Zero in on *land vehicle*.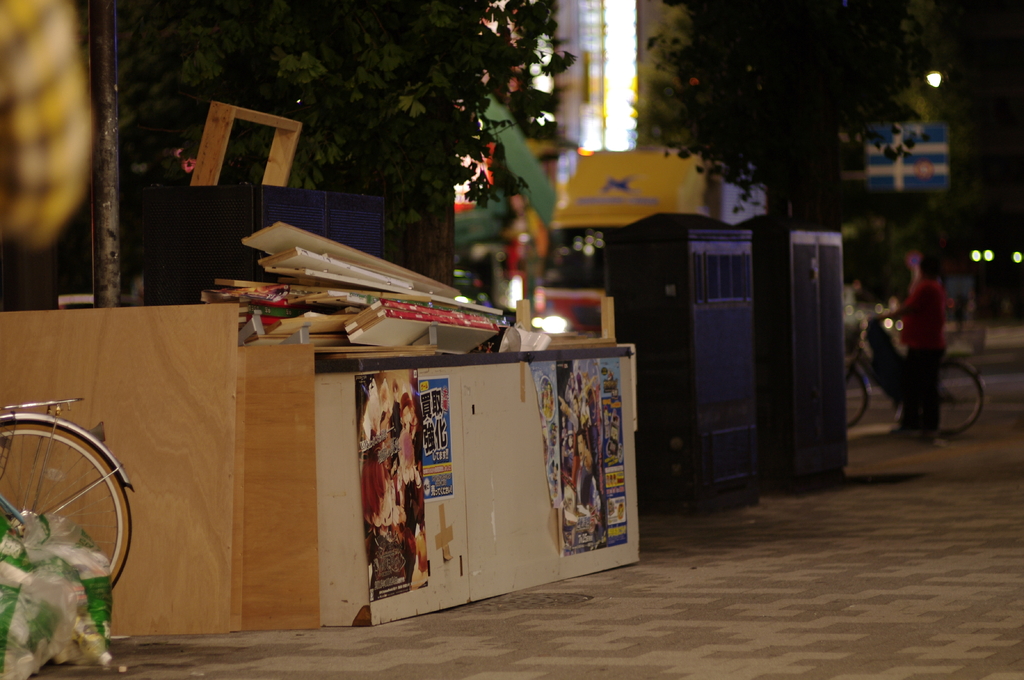
Zeroed in: <box>0,395,135,589</box>.
